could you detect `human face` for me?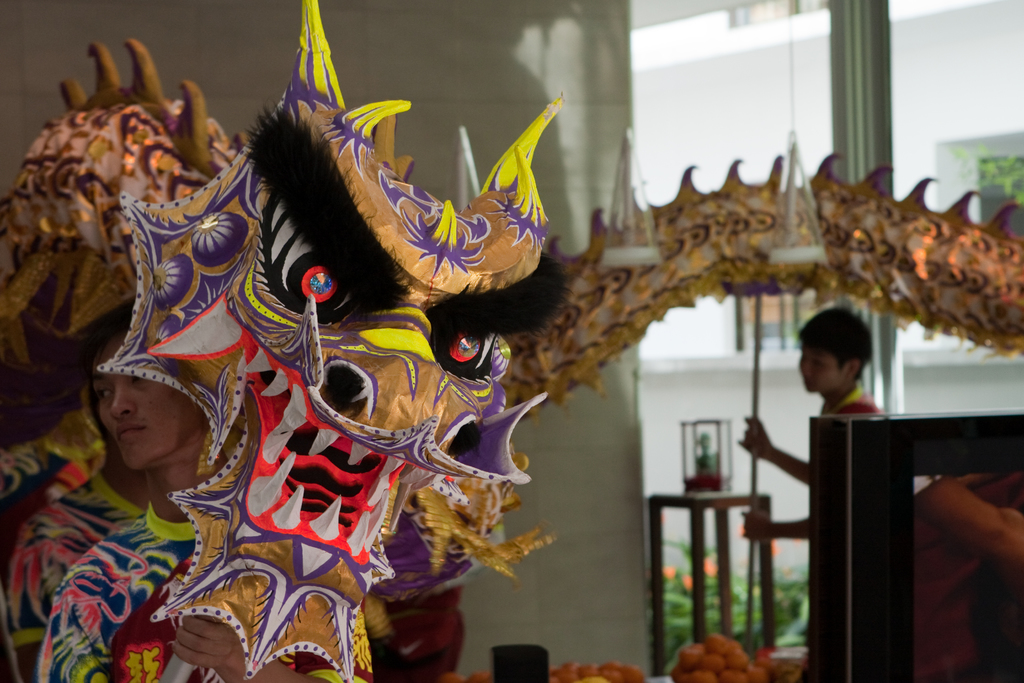
Detection result: 797,335,855,395.
